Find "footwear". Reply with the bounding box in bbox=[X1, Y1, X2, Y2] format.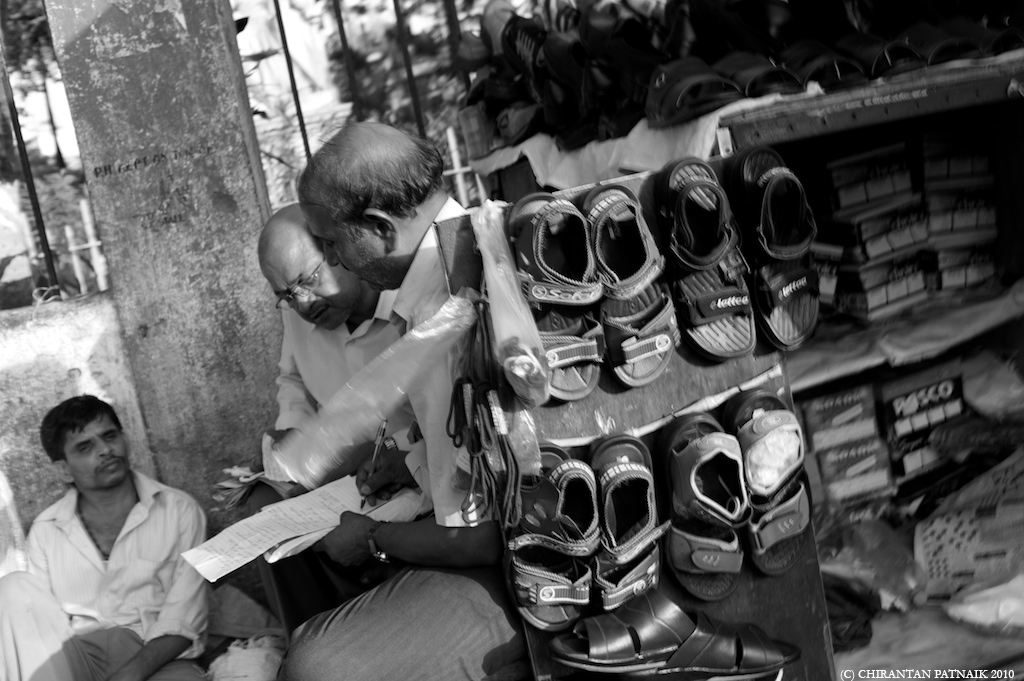
bbox=[672, 412, 753, 603].
